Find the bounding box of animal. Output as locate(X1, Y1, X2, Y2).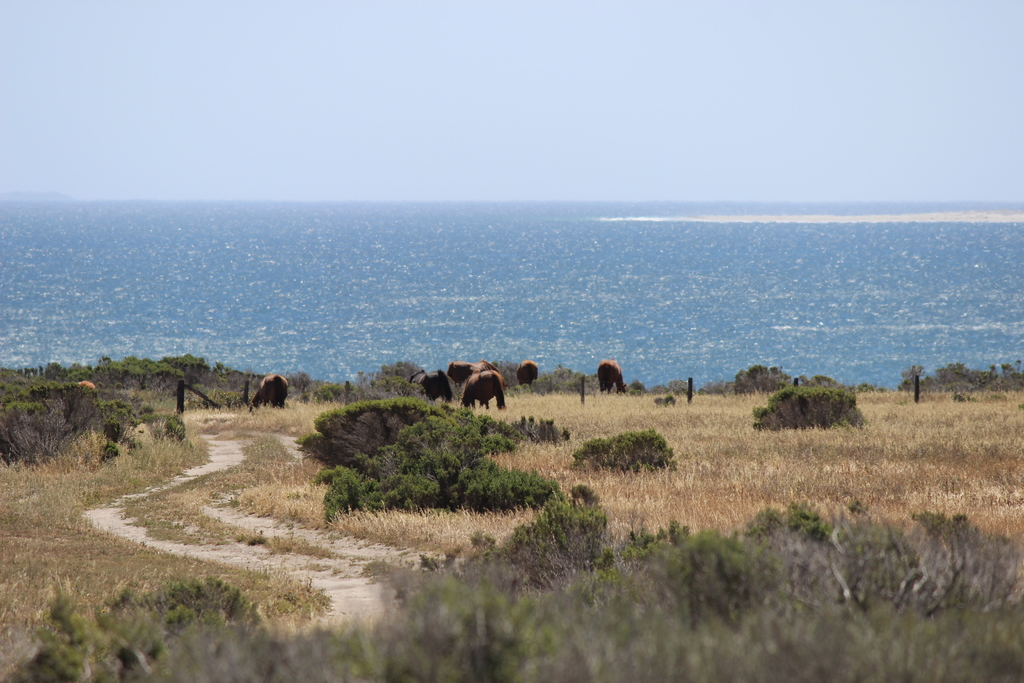
locate(458, 370, 506, 409).
